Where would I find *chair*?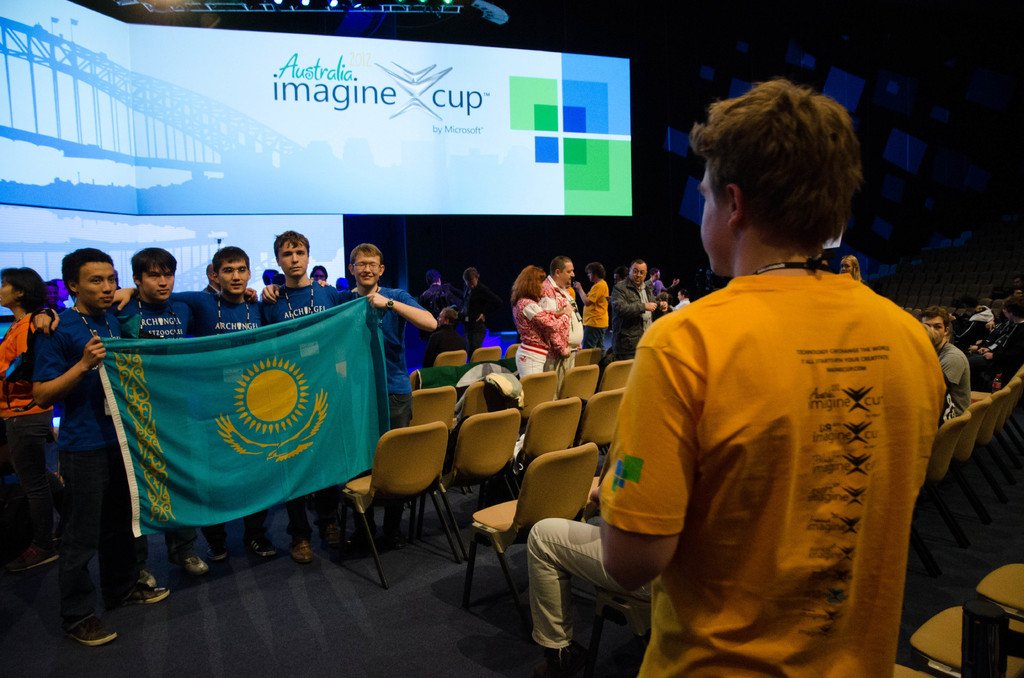
At bbox(509, 344, 521, 359).
